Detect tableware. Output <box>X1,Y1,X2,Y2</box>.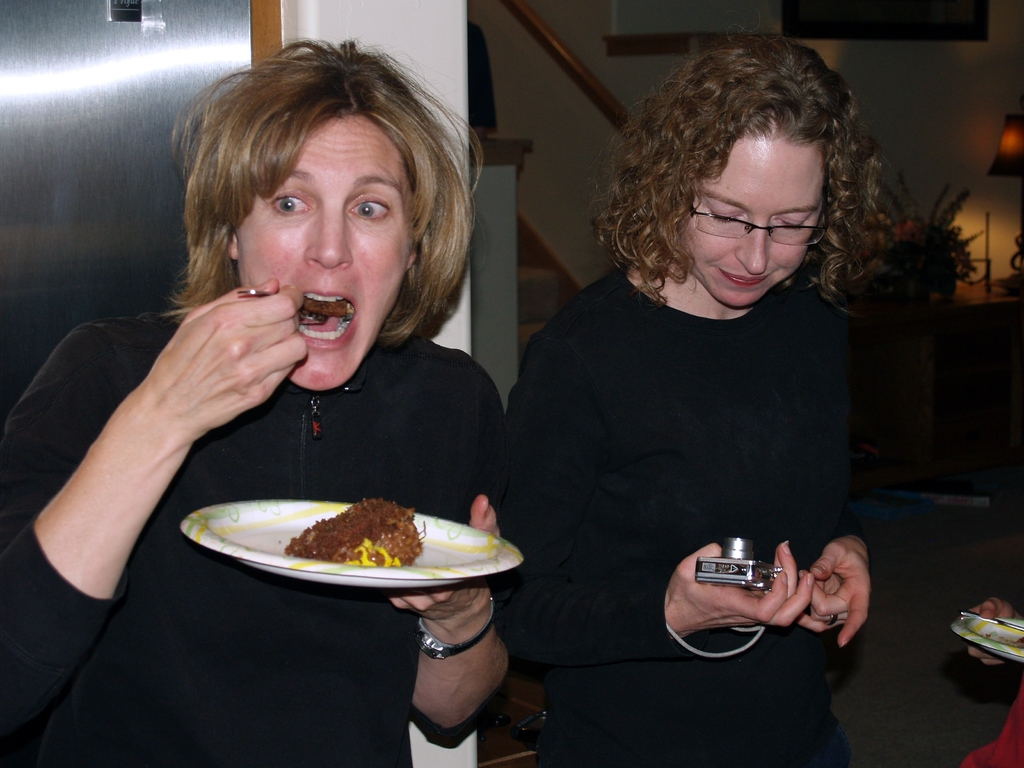
<box>966,609,1022,630</box>.
